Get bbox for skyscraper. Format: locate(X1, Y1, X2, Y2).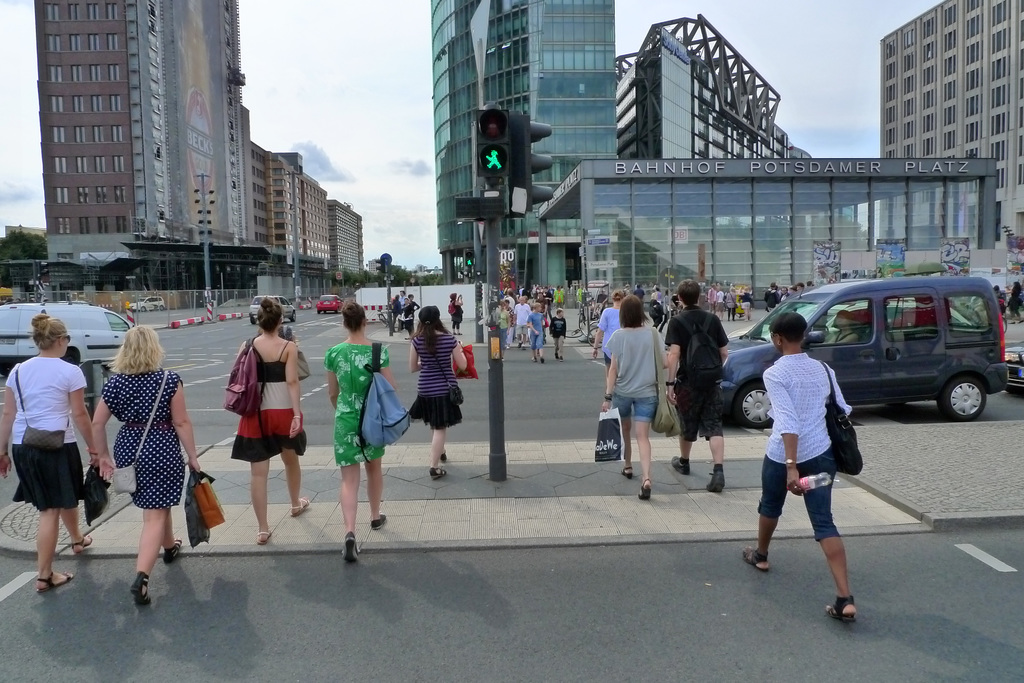
locate(883, 0, 1023, 285).
